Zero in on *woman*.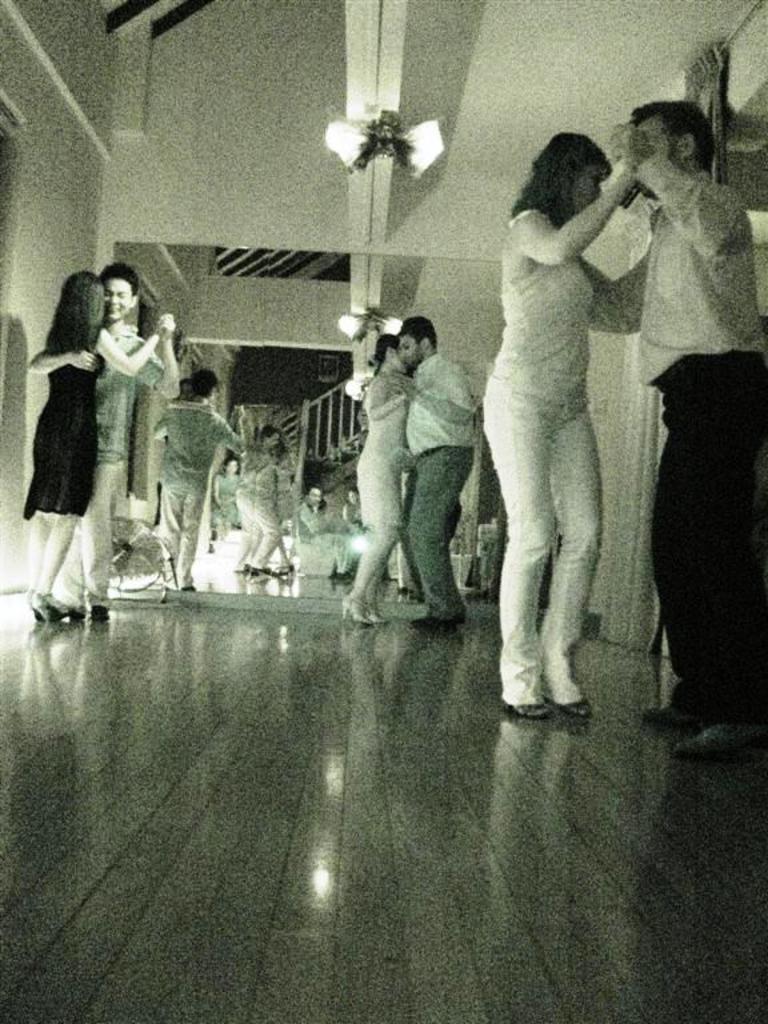
Zeroed in: left=349, top=332, right=413, bottom=632.
